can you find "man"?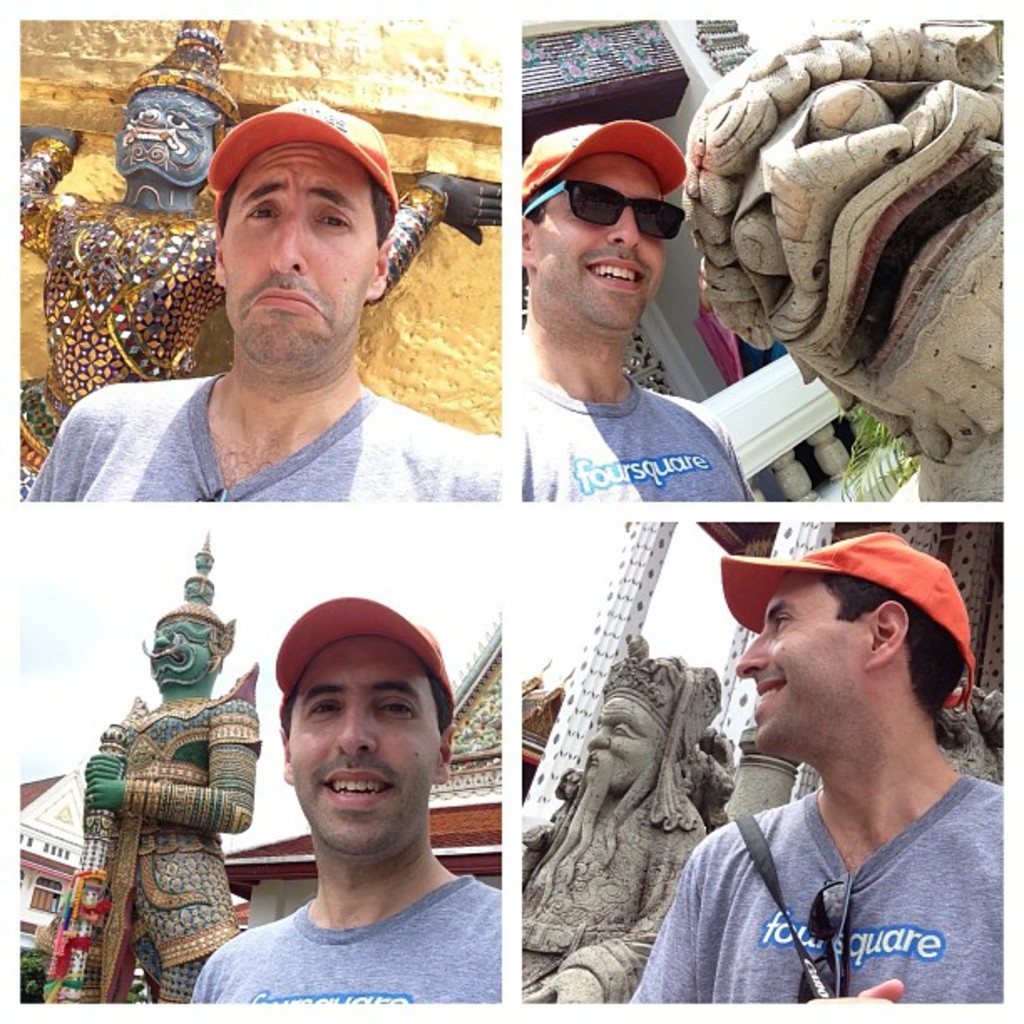
Yes, bounding box: (x1=644, y1=517, x2=1023, y2=1017).
